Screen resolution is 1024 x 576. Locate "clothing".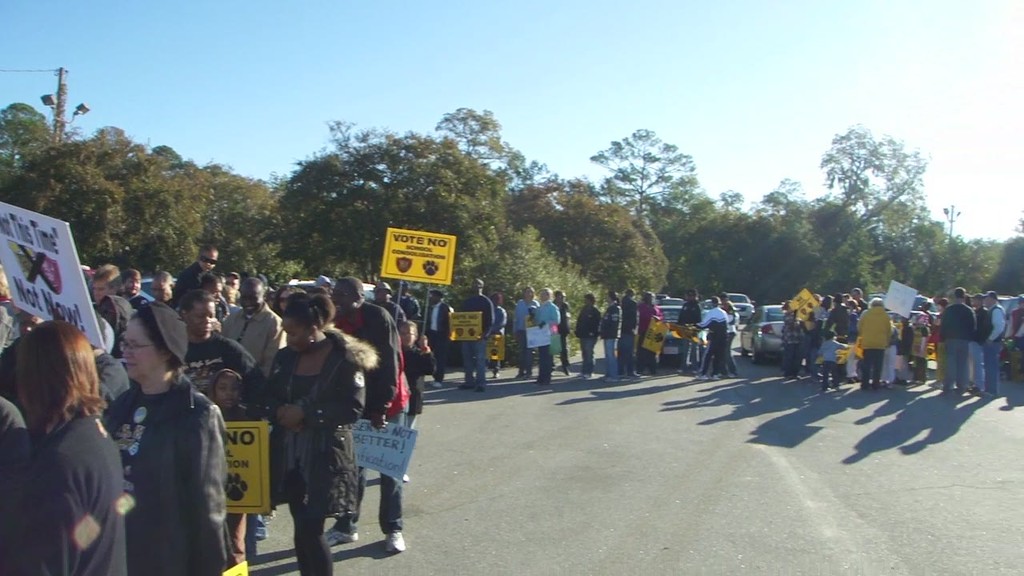
l=574, t=298, r=597, b=371.
